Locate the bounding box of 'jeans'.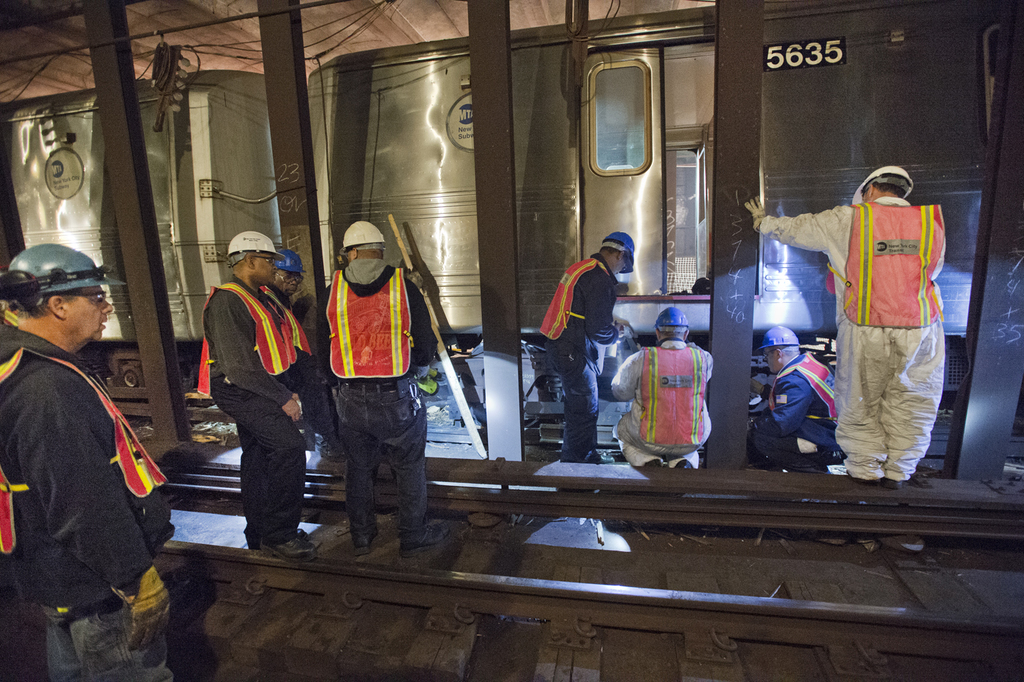
Bounding box: [314, 377, 426, 562].
